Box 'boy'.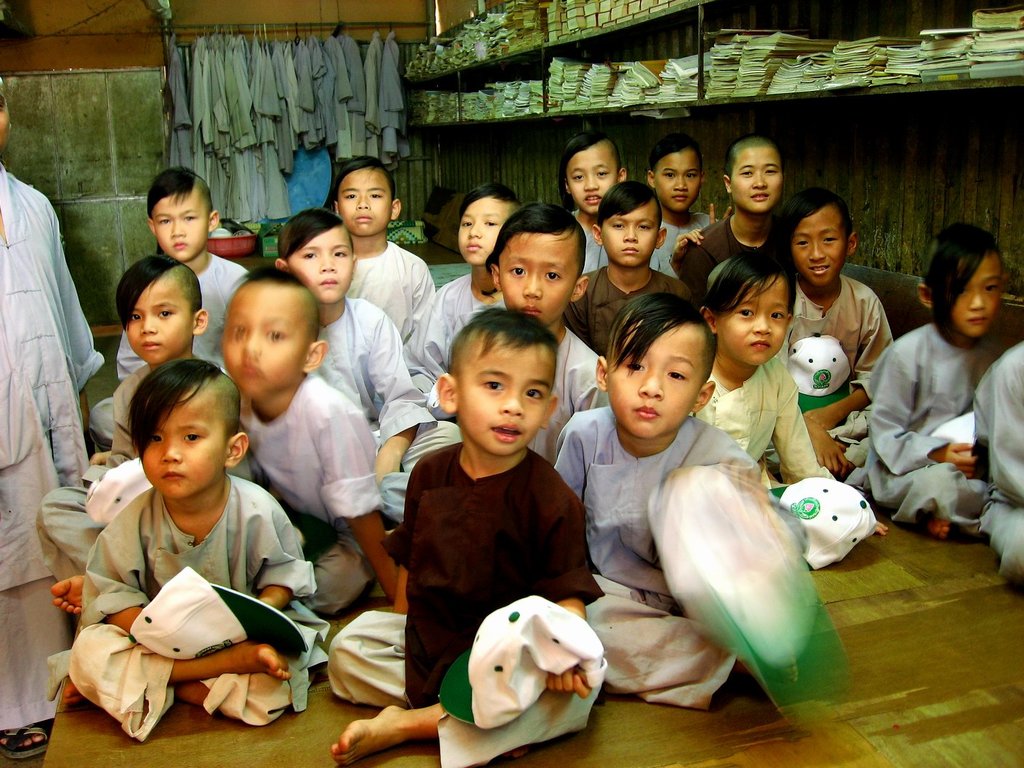
Rect(564, 182, 697, 367).
